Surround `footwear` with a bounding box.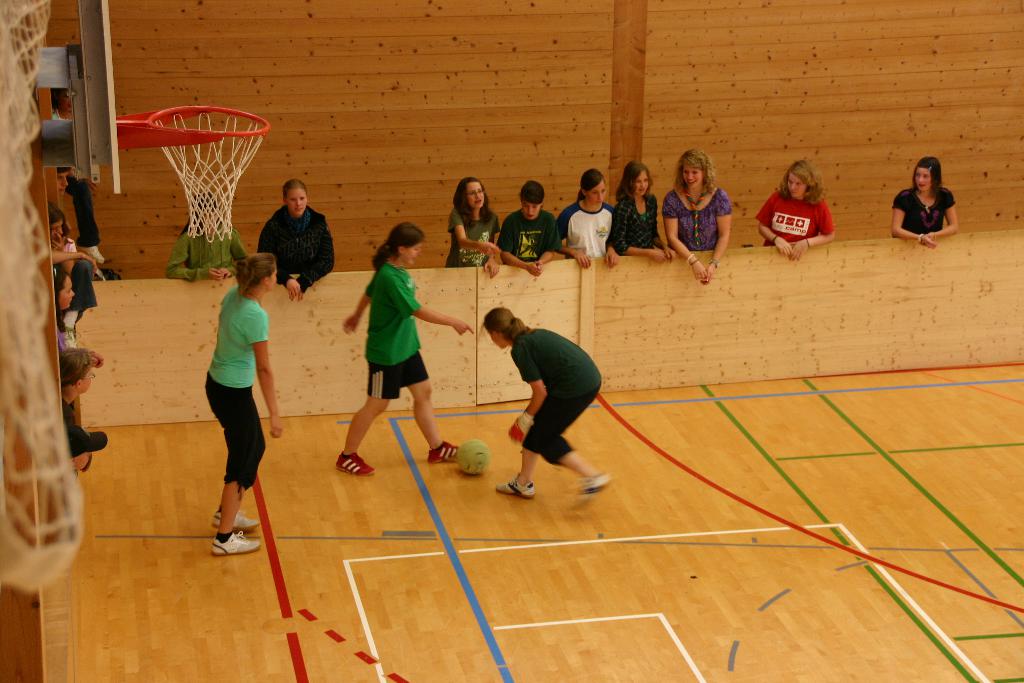
l=427, t=443, r=458, b=465.
